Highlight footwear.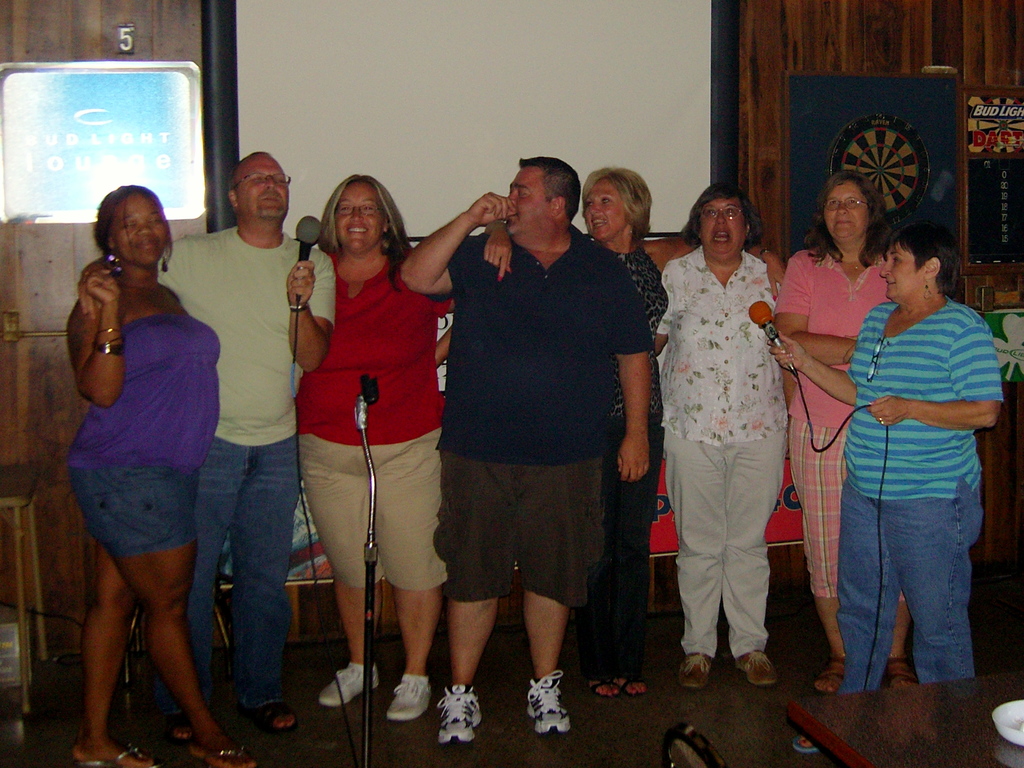
Highlighted region: (x1=525, y1=669, x2=572, y2=738).
